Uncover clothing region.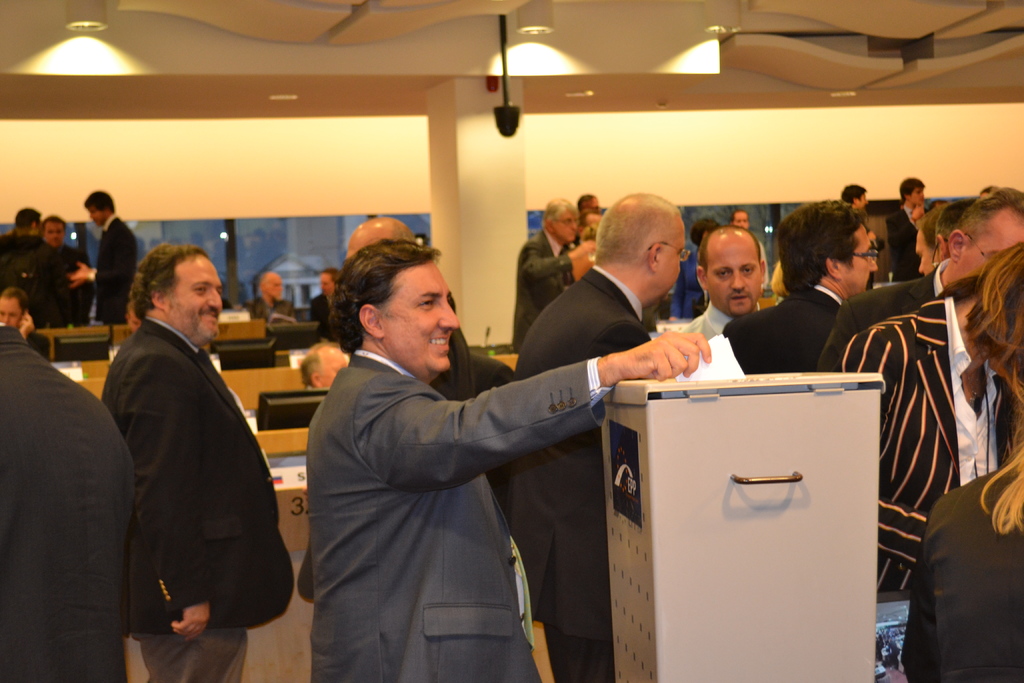
Uncovered: rect(894, 458, 1023, 682).
